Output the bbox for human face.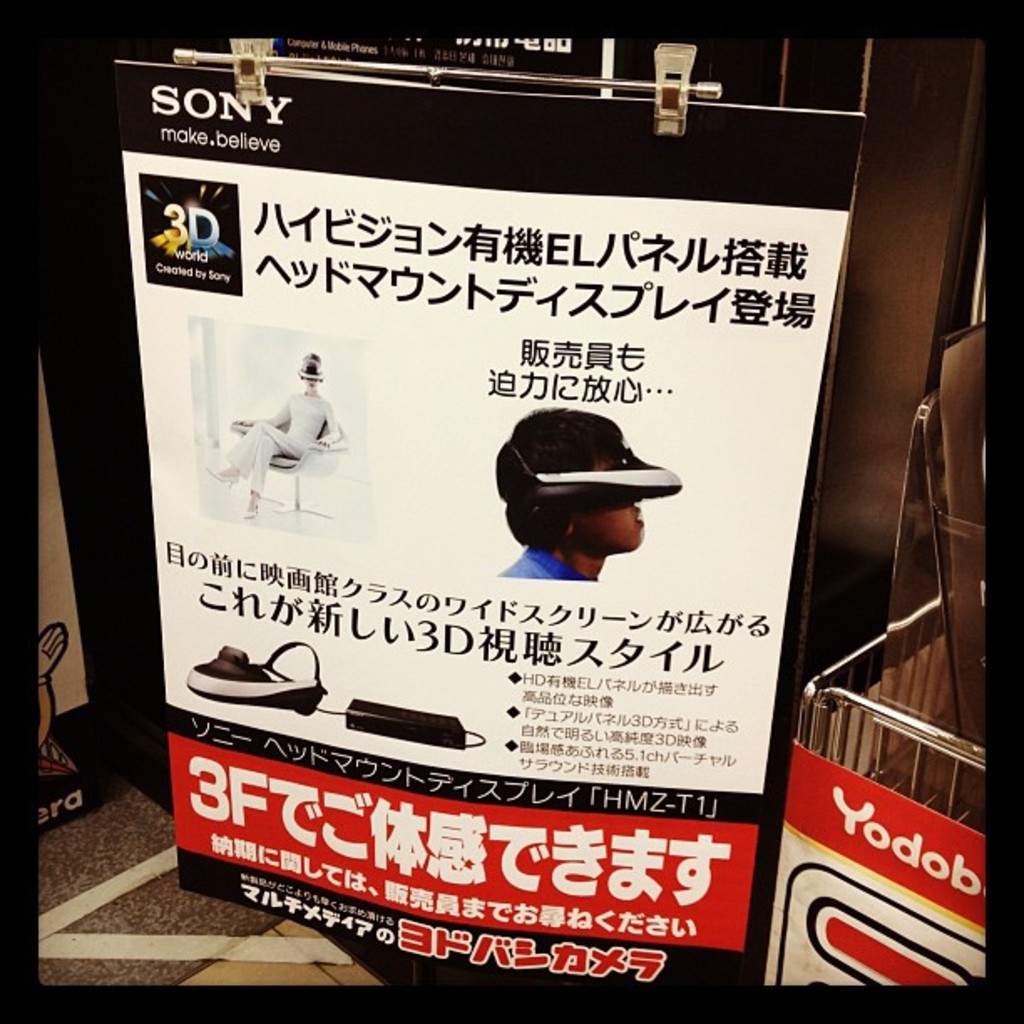
571/455/643/562.
